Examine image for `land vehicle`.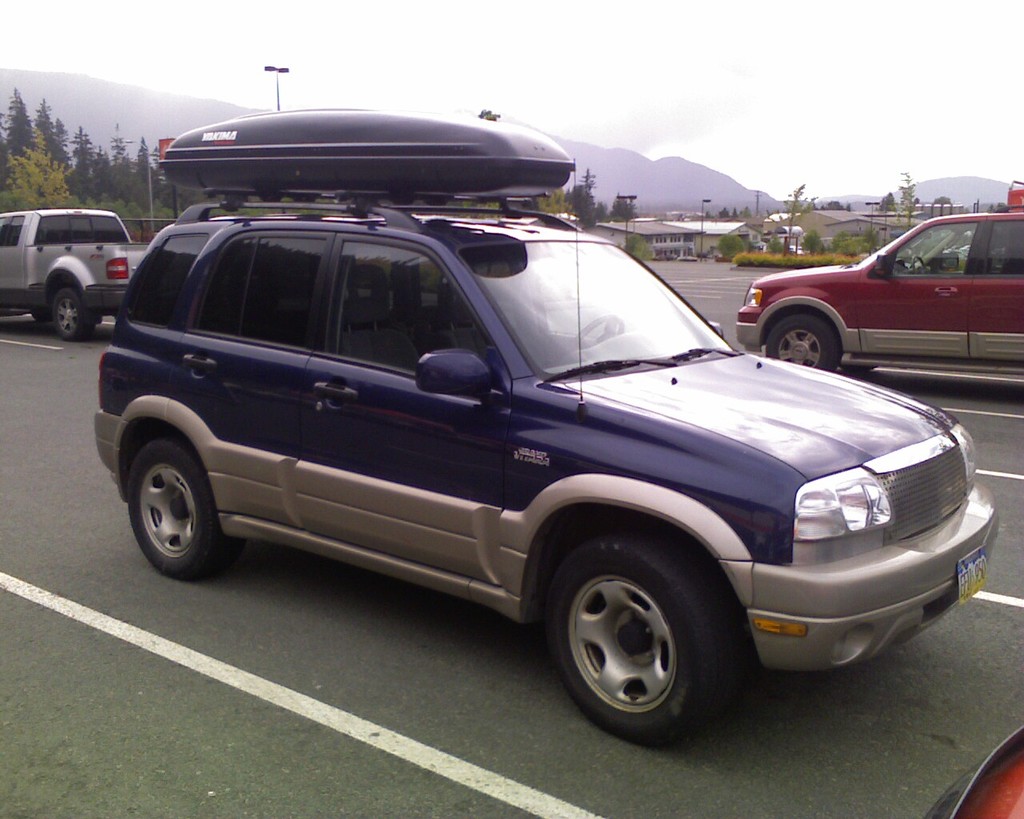
Examination result: [94,186,999,759].
